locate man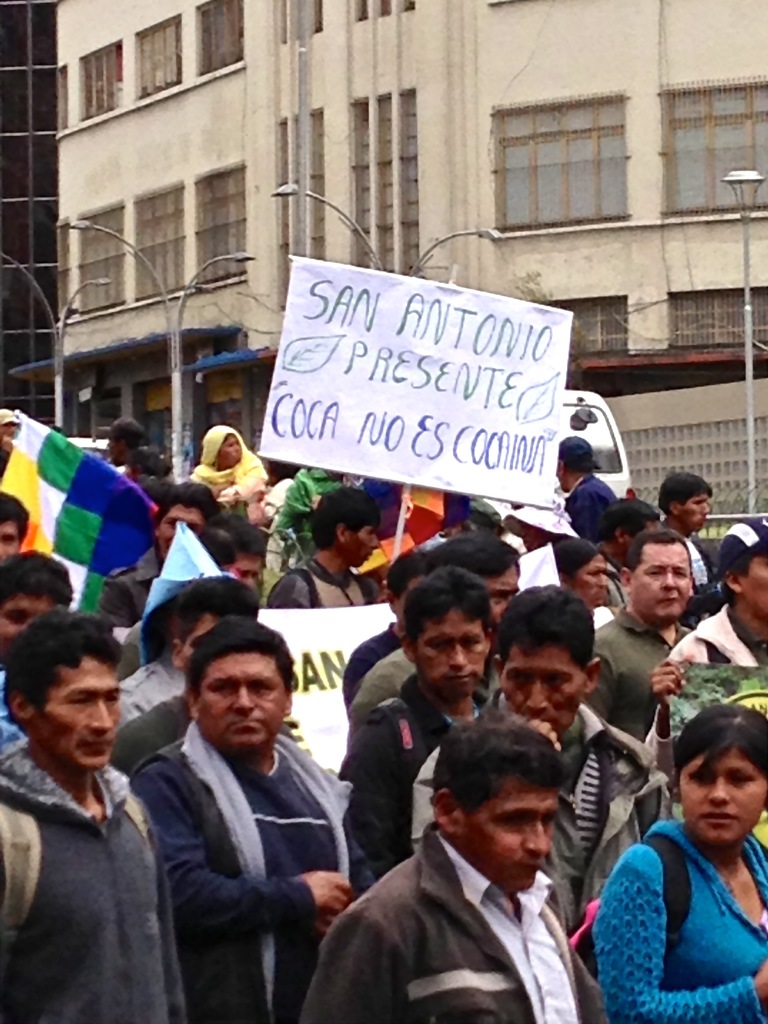
{"x1": 662, "y1": 473, "x2": 716, "y2": 585}
